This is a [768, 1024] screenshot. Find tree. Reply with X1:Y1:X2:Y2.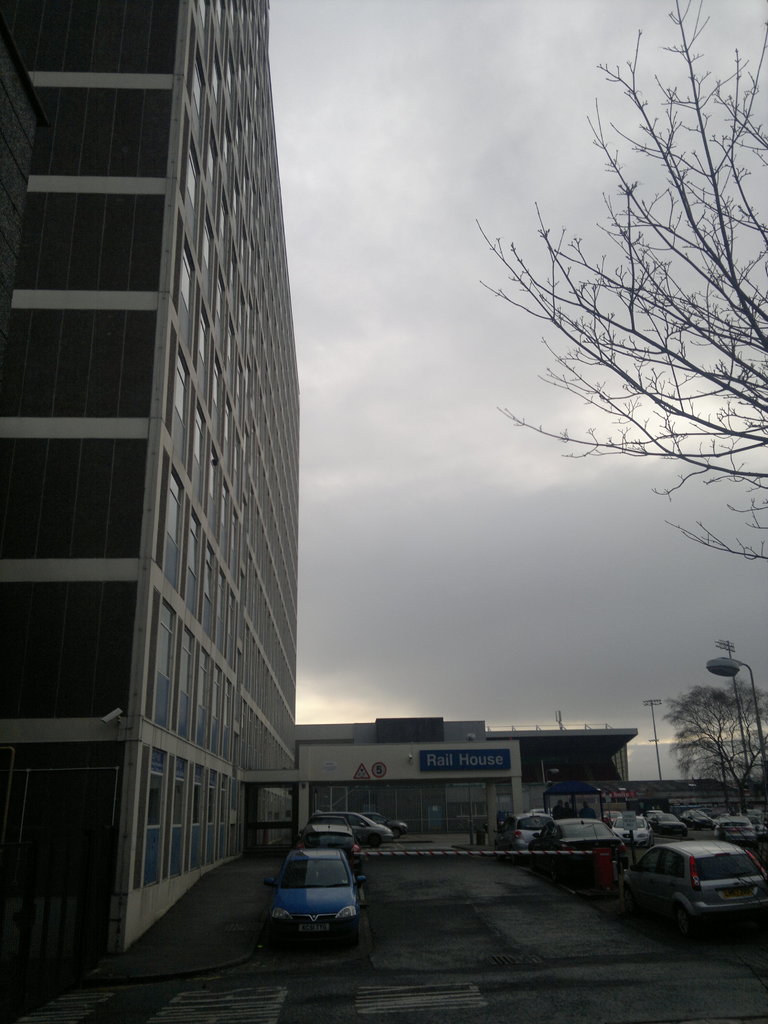
647:666:767:797.
